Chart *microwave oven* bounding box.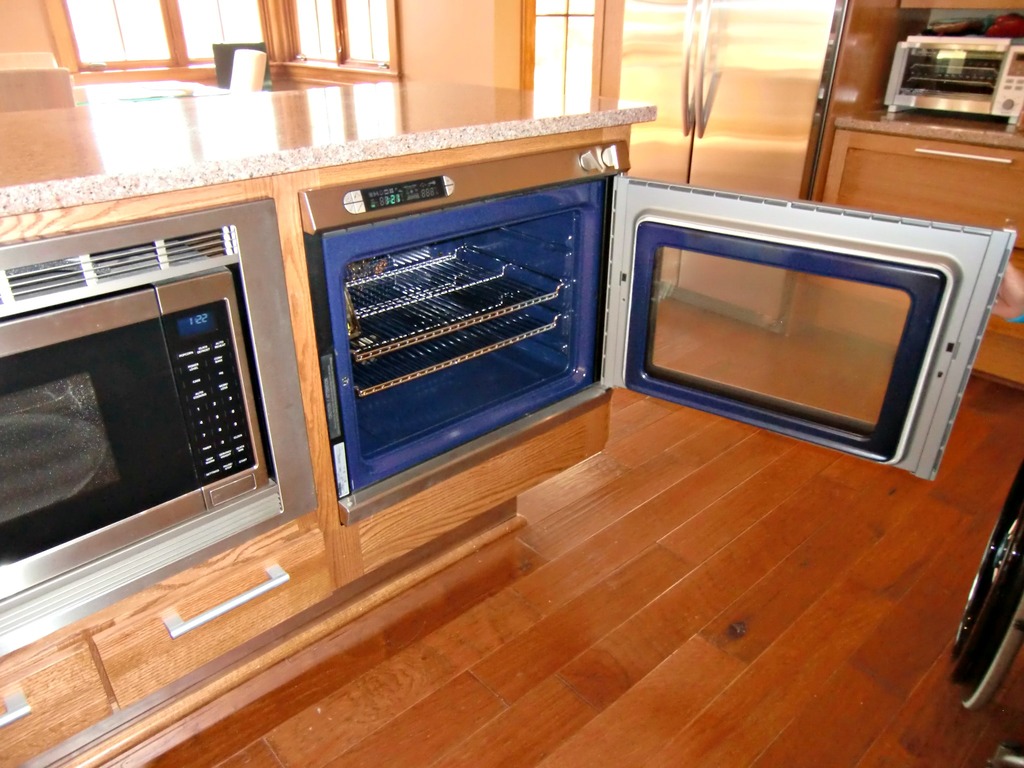
Charted: BBox(0, 271, 269, 584).
